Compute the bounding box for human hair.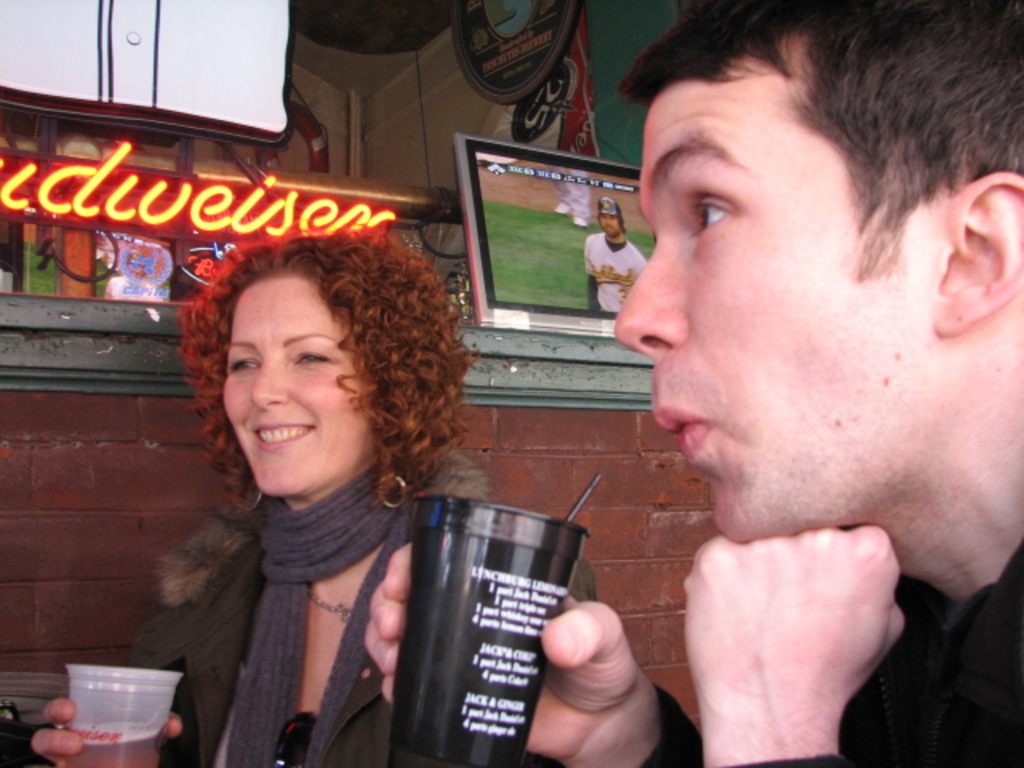
(611,0,1022,286).
